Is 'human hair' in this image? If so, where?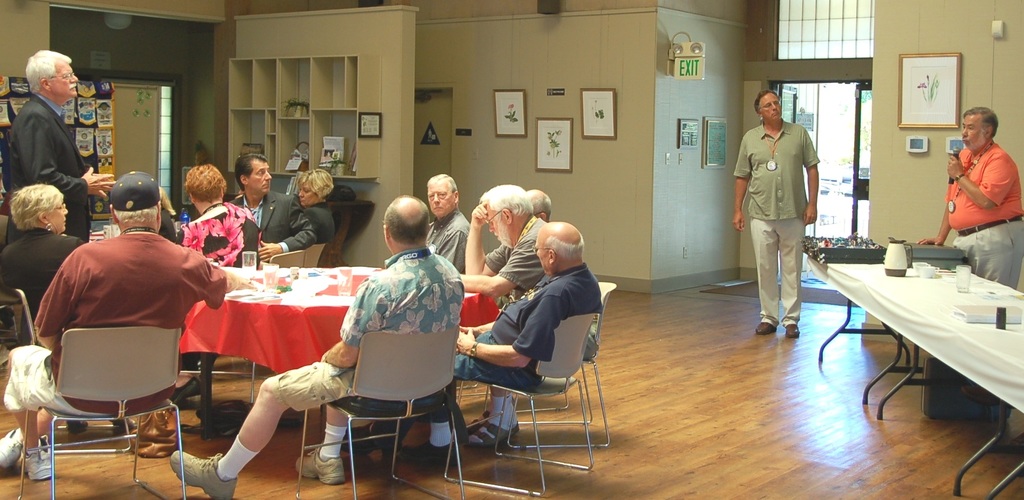
Yes, at <region>299, 168, 333, 199</region>.
